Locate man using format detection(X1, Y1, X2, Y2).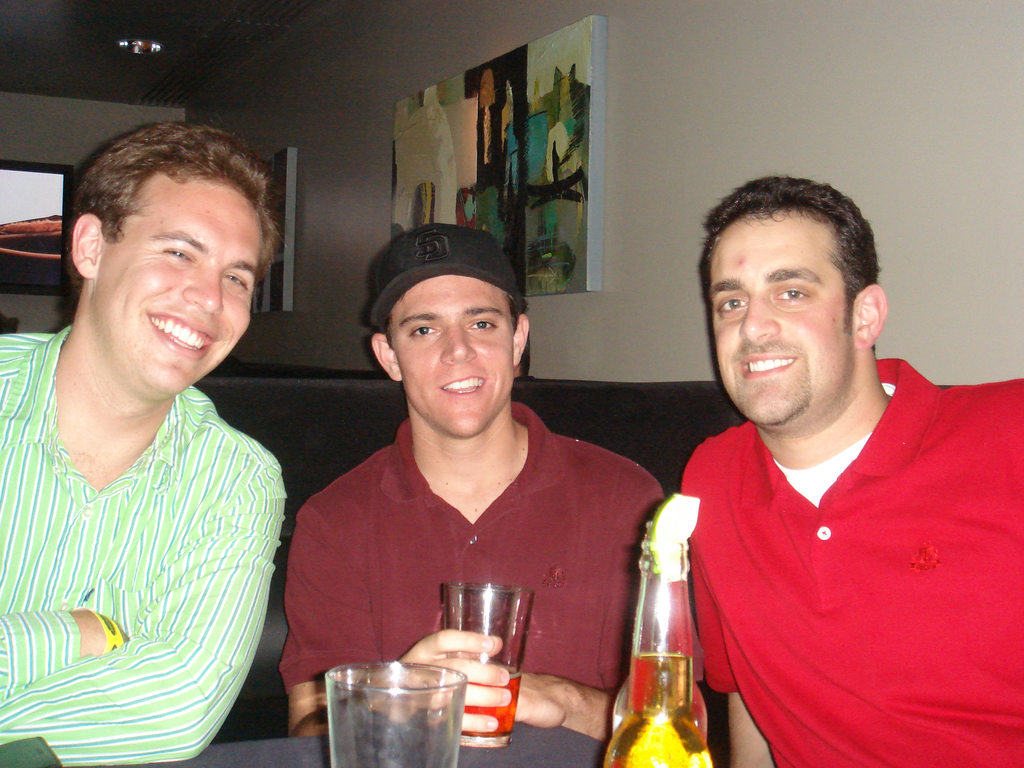
detection(646, 173, 1013, 767).
